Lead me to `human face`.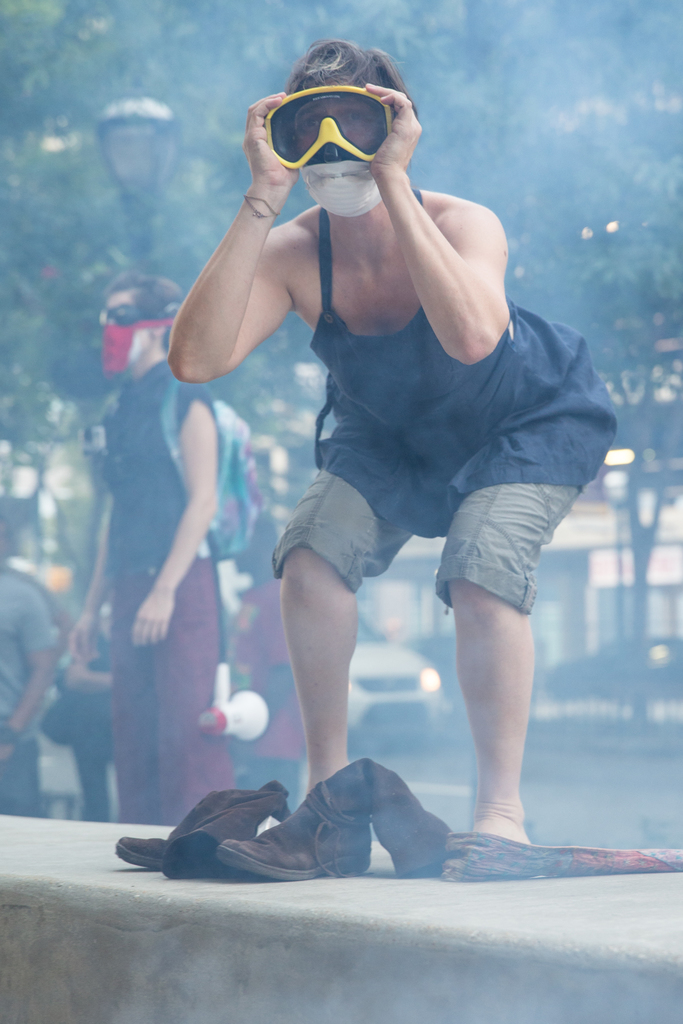
Lead to [103,291,155,371].
